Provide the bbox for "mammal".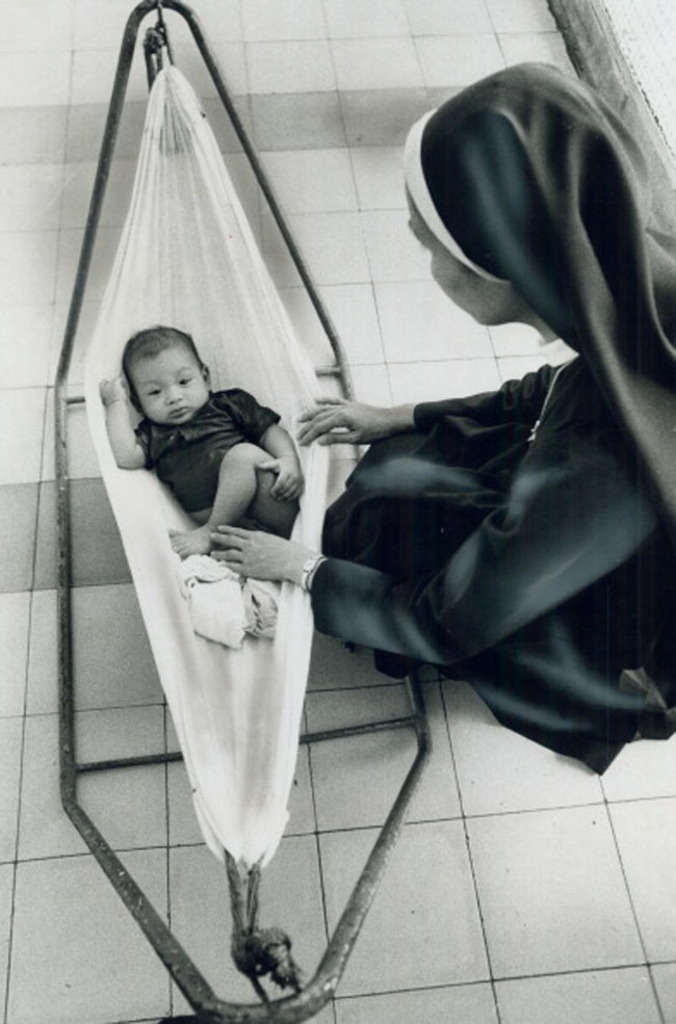
BBox(64, 115, 359, 871).
